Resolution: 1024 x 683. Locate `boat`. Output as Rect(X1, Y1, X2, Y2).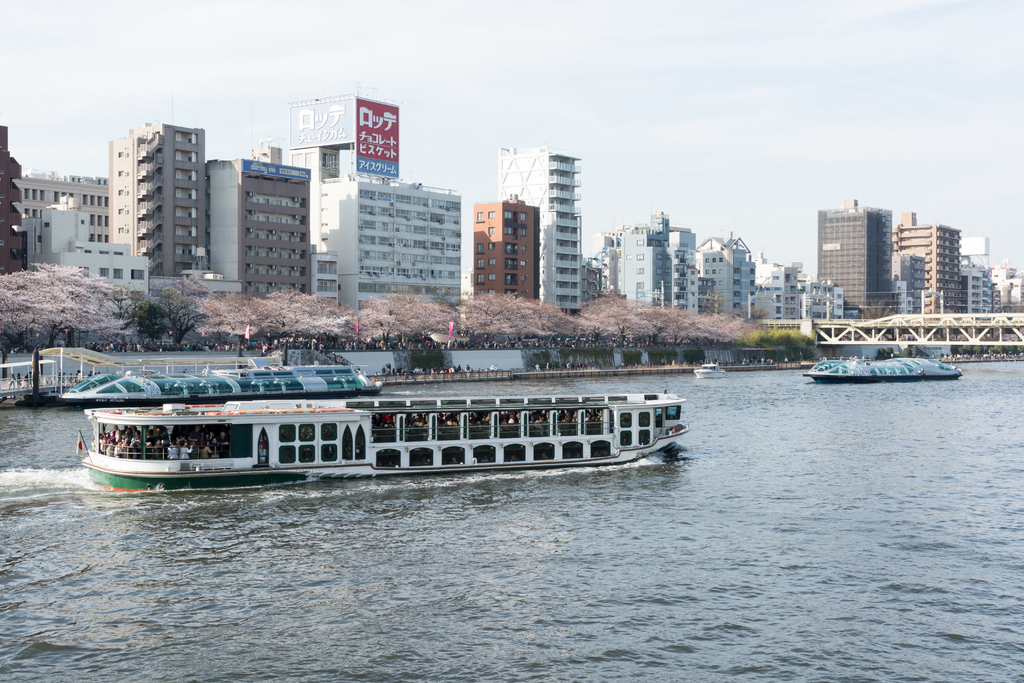
Rect(79, 397, 695, 498).
